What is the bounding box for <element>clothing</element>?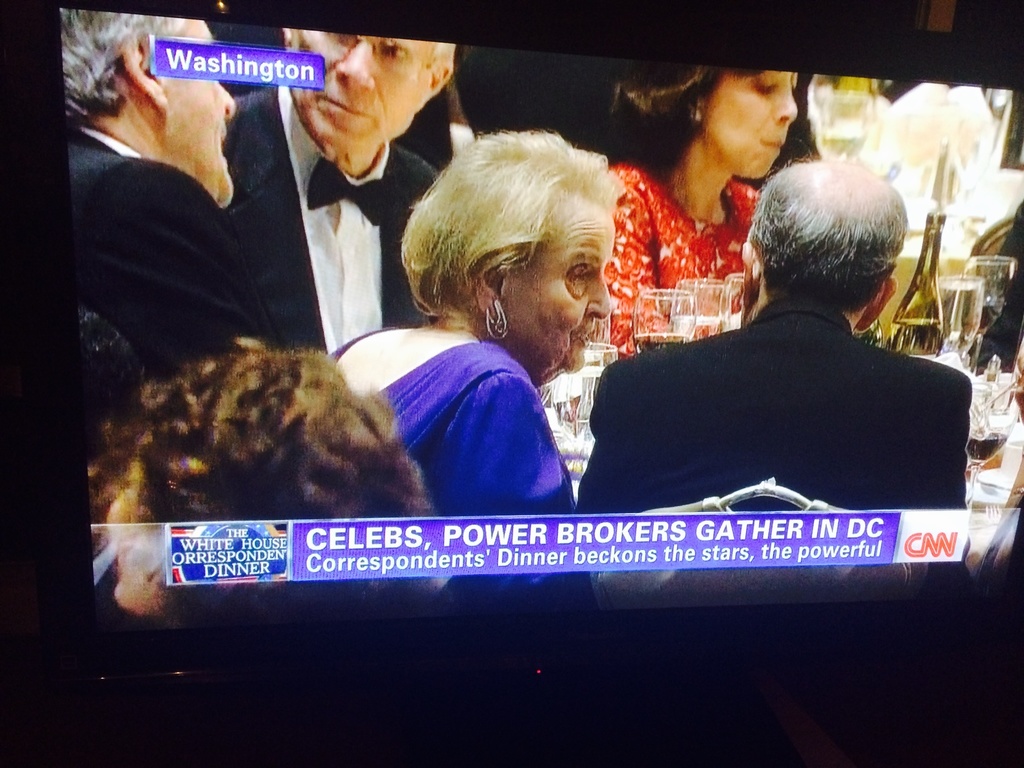
{"left": 591, "top": 161, "right": 760, "bottom": 360}.
